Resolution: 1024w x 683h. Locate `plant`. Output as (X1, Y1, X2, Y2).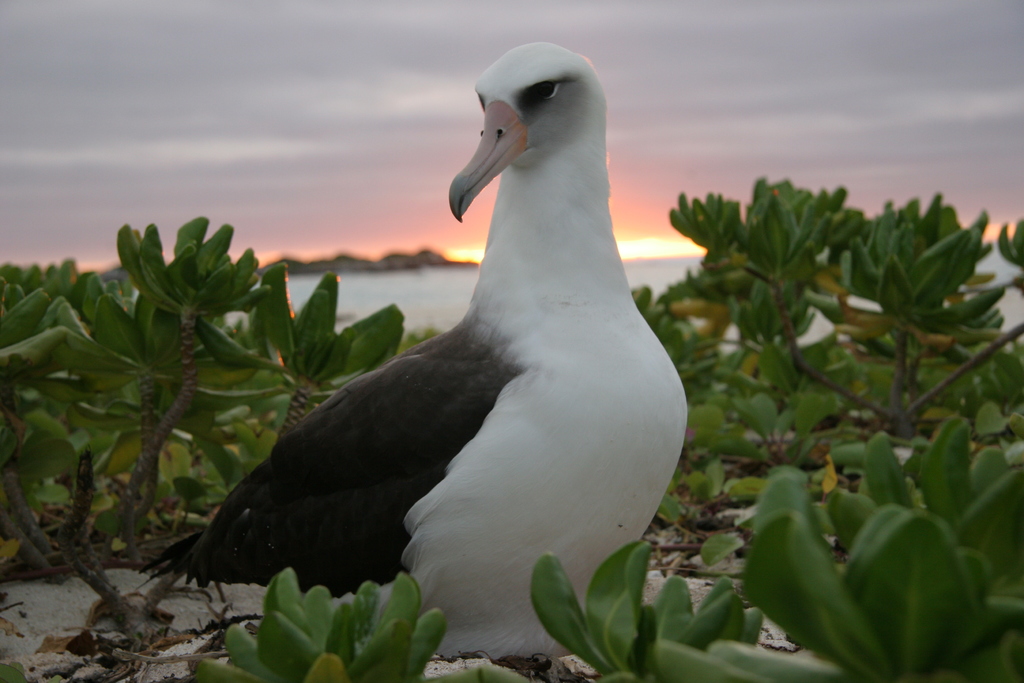
(671, 173, 1023, 437).
